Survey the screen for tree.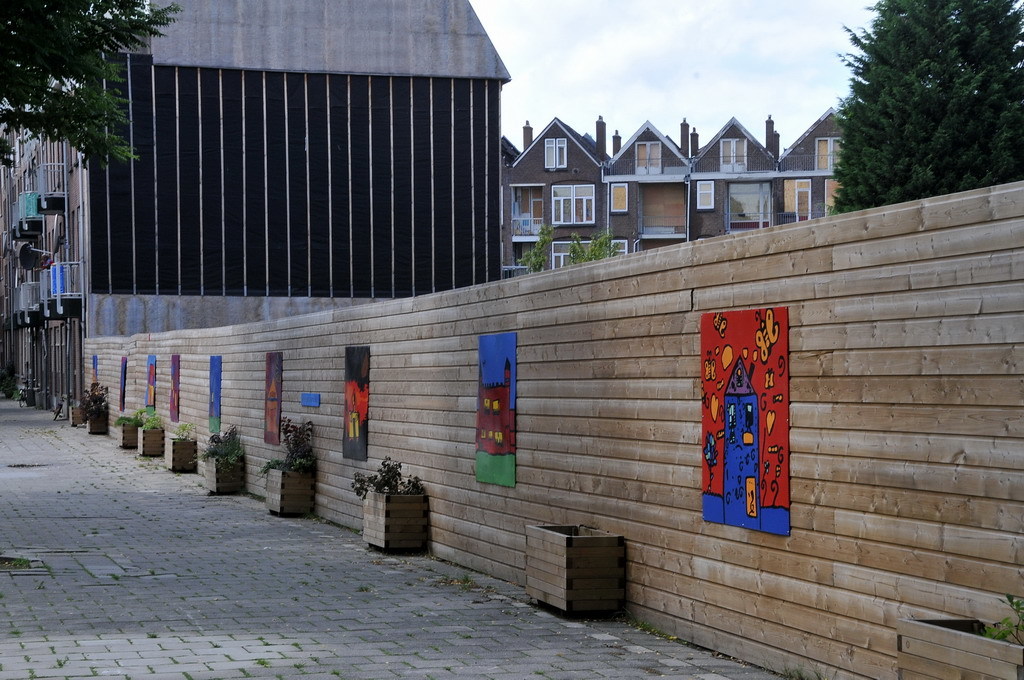
Survey found: [562,232,616,268].
